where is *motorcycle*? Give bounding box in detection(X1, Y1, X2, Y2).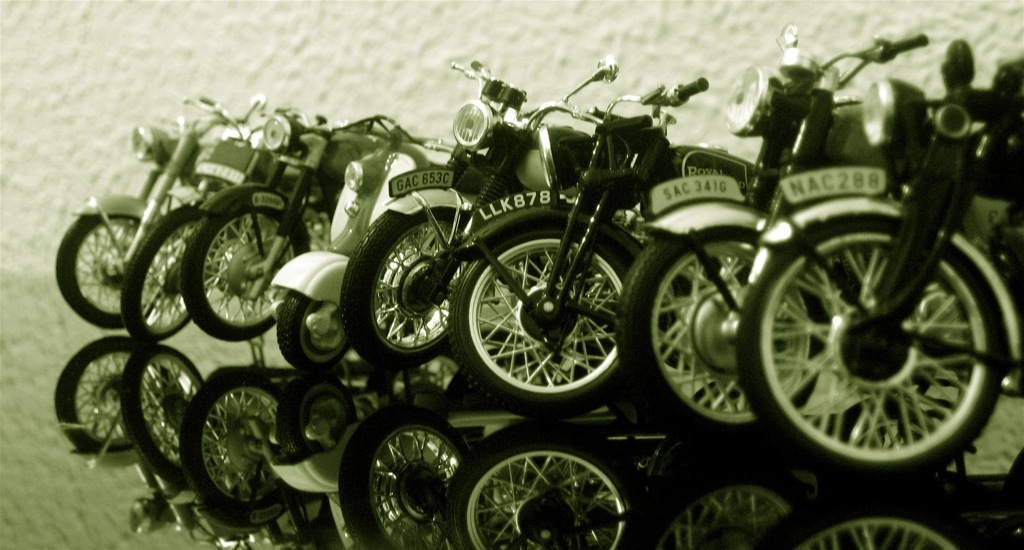
detection(224, 103, 459, 346).
